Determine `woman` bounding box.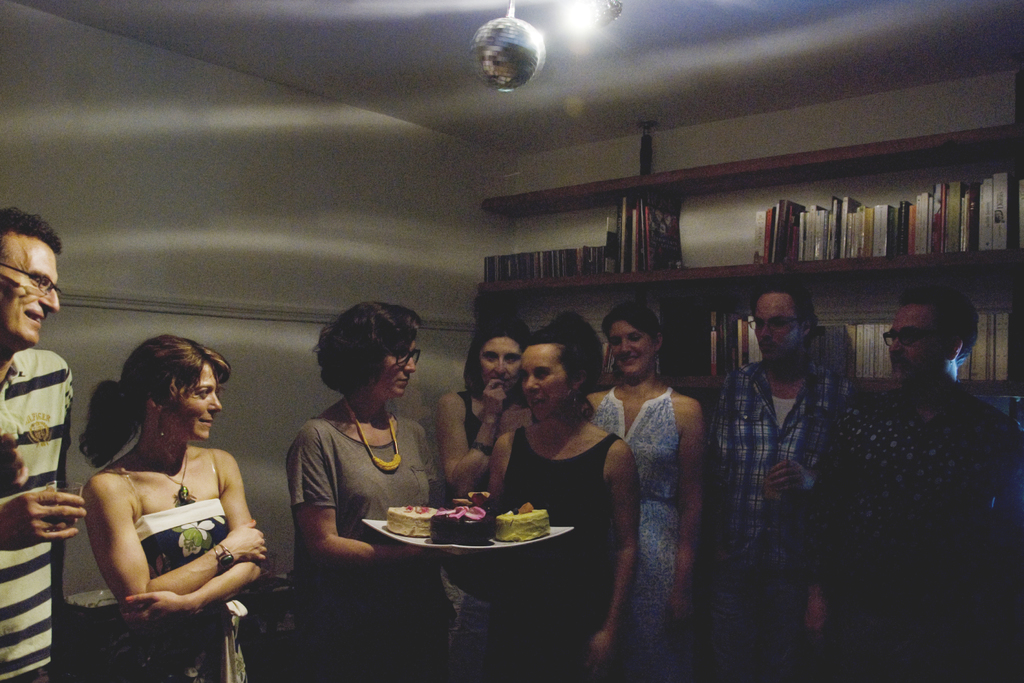
Determined: BBox(581, 297, 707, 682).
